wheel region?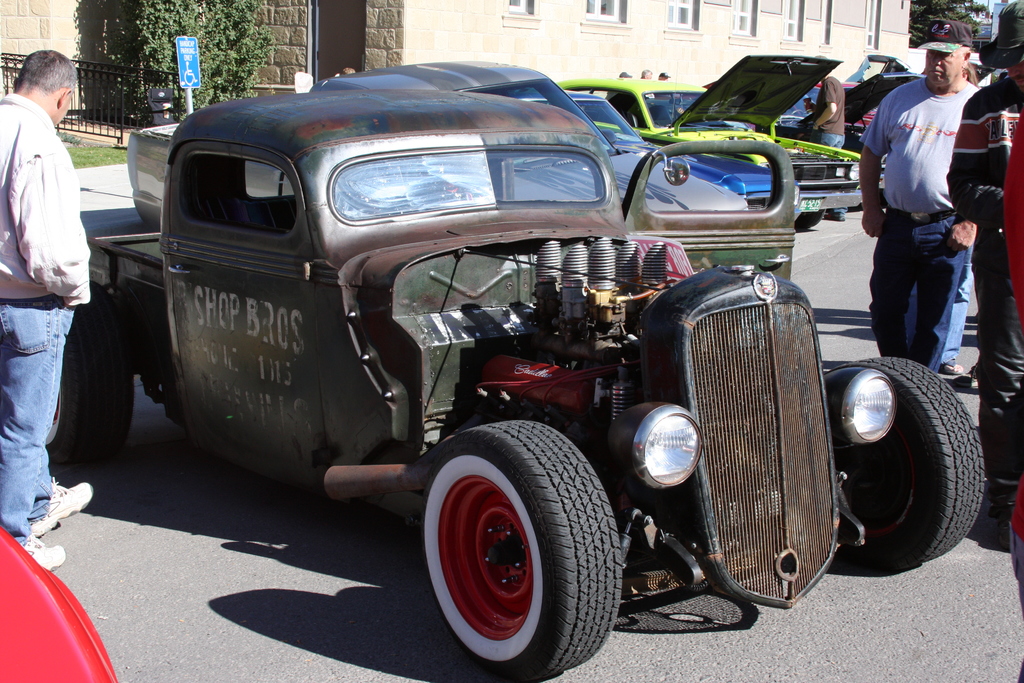
left=421, top=426, right=610, bottom=662
